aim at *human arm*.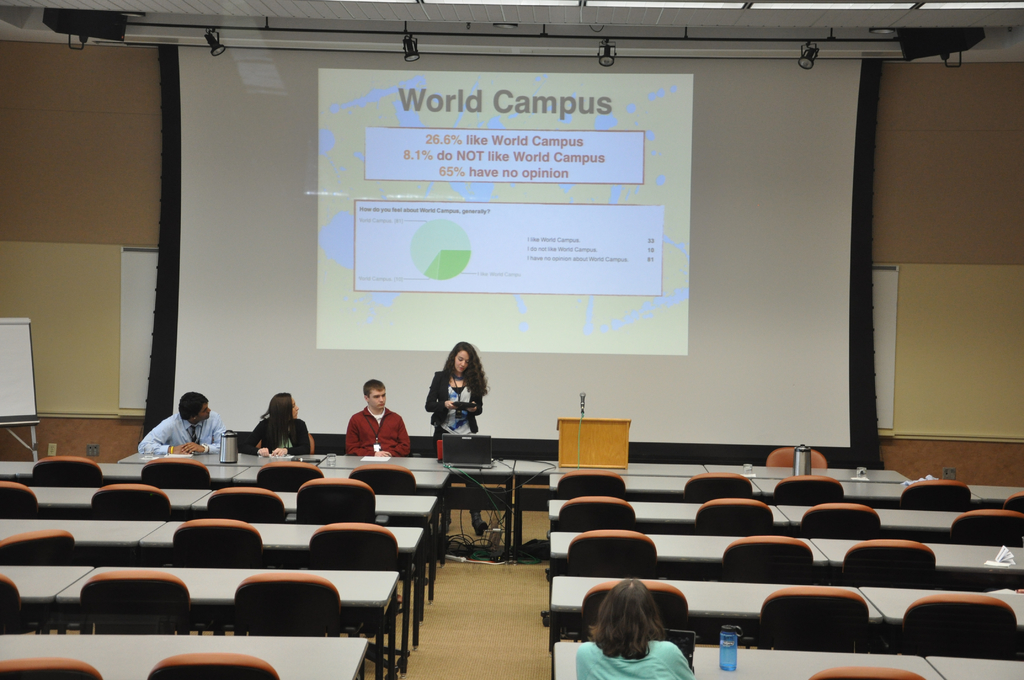
Aimed at {"x1": 381, "y1": 416, "x2": 414, "y2": 459}.
